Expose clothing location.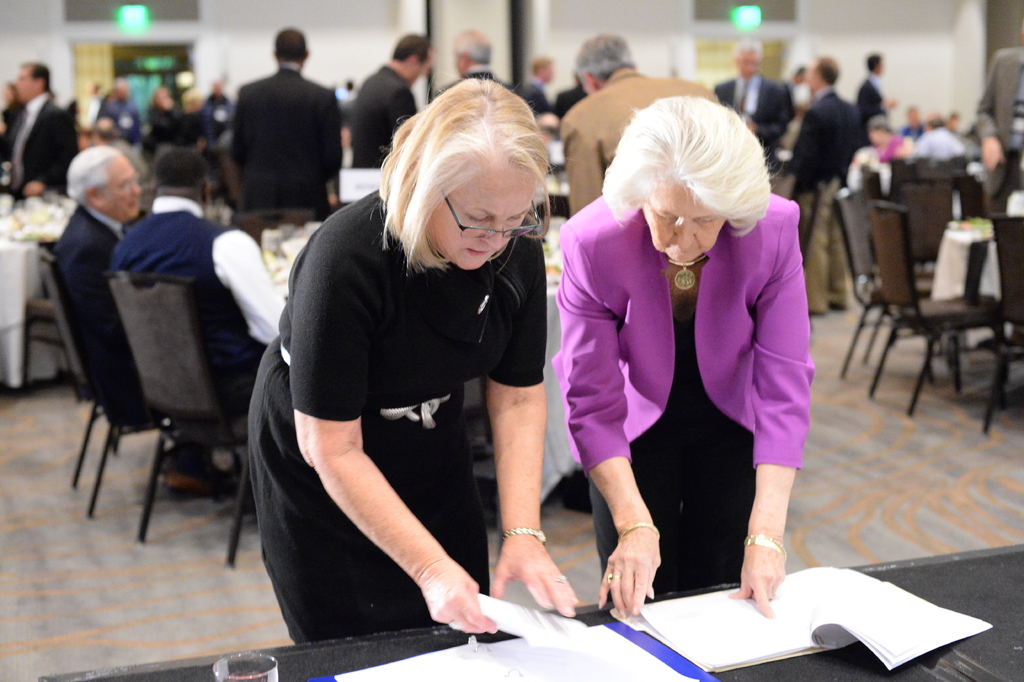
Exposed at region(555, 80, 588, 117).
